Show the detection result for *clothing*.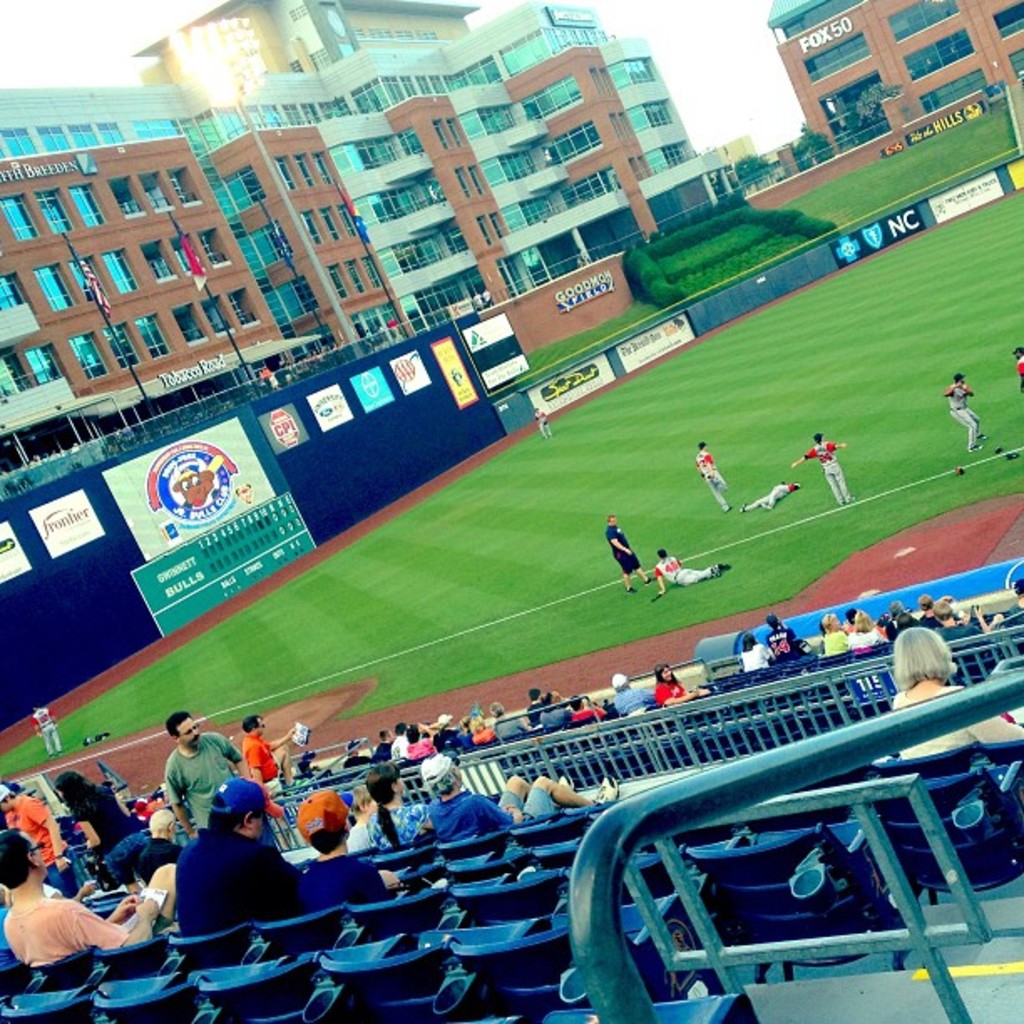
[x1=425, y1=790, x2=544, y2=840].
